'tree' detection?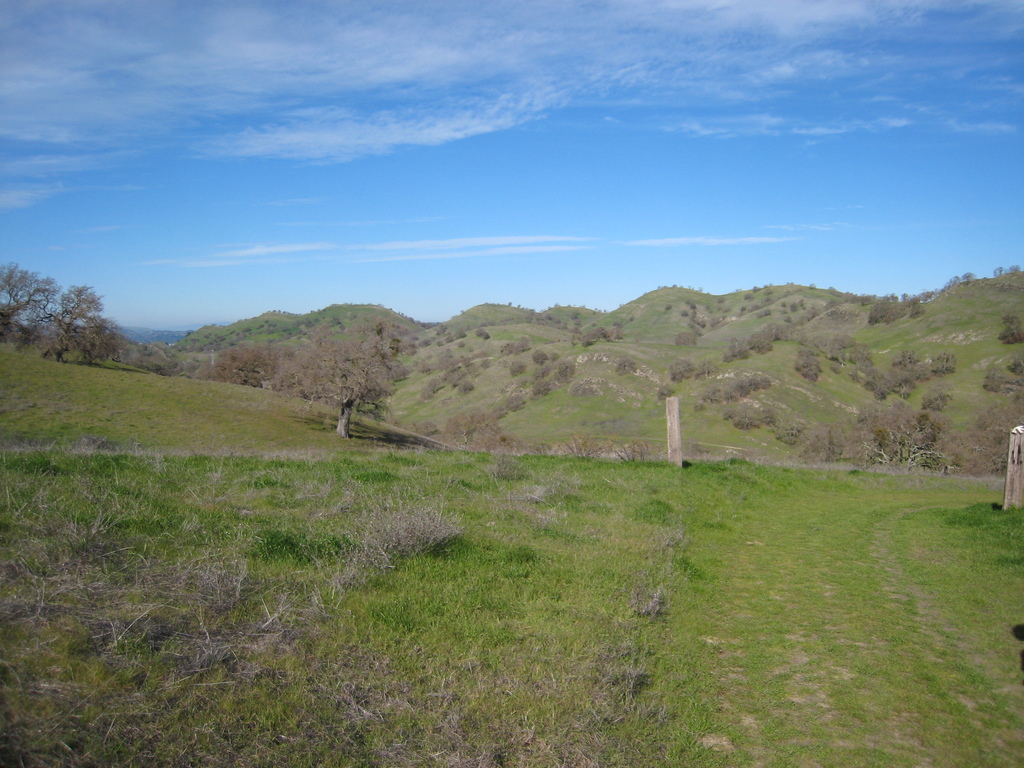
detection(721, 372, 775, 403)
